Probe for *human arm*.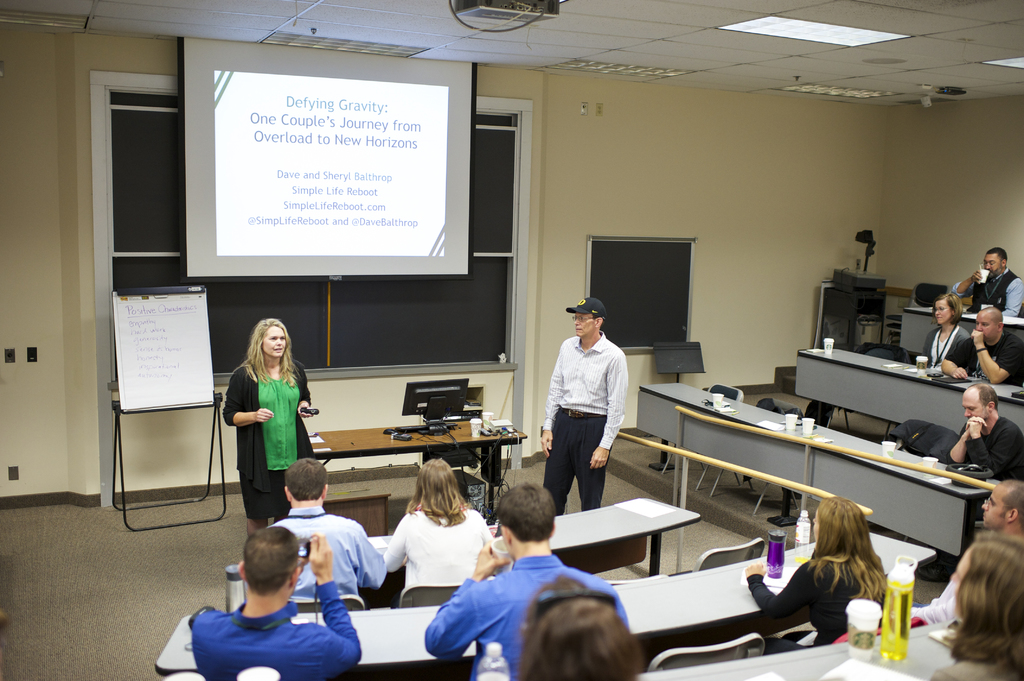
Probe result: (x1=946, y1=264, x2=982, y2=302).
